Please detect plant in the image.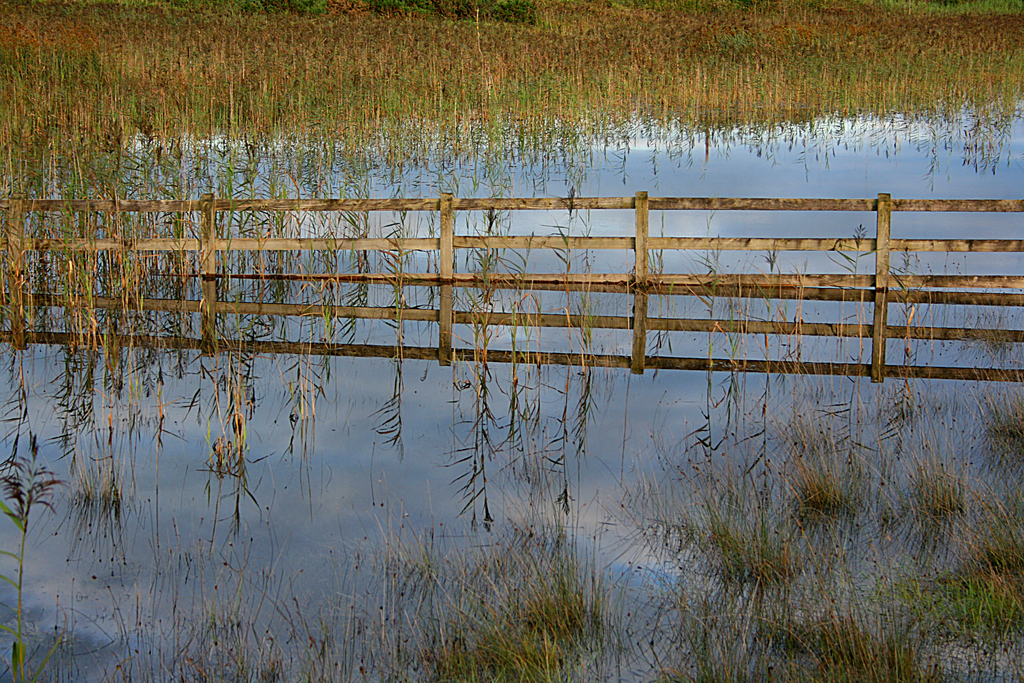
<bbox>0, 472, 105, 682</bbox>.
